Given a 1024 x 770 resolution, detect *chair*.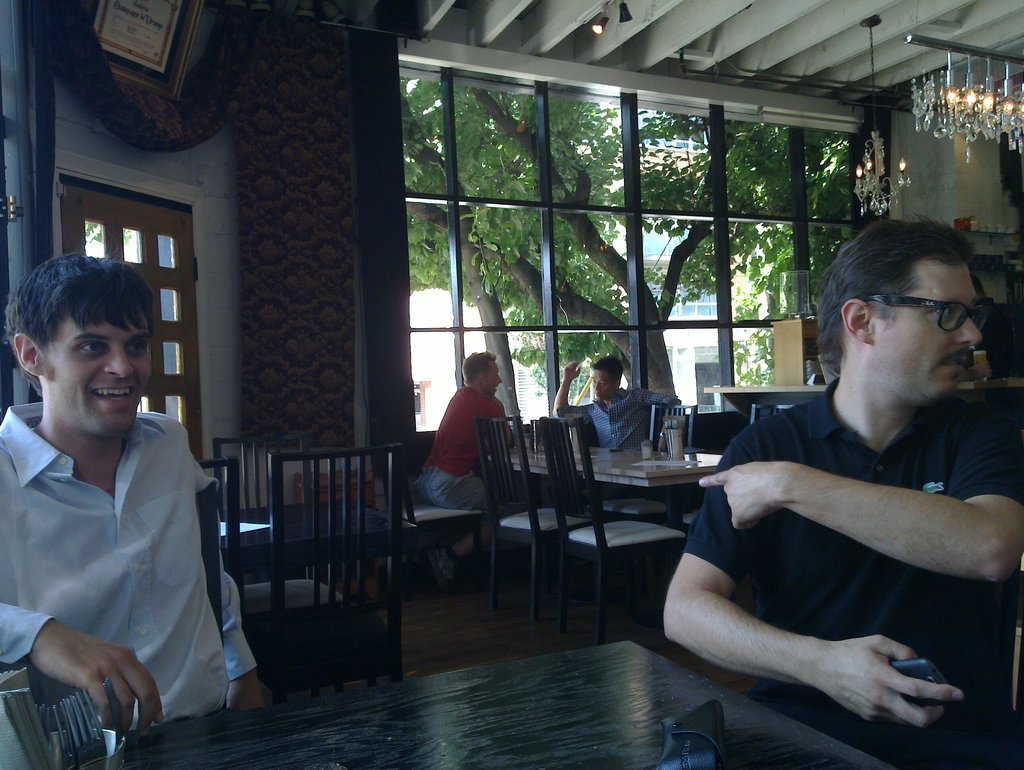
{"left": 384, "top": 428, "right": 493, "bottom": 603}.
